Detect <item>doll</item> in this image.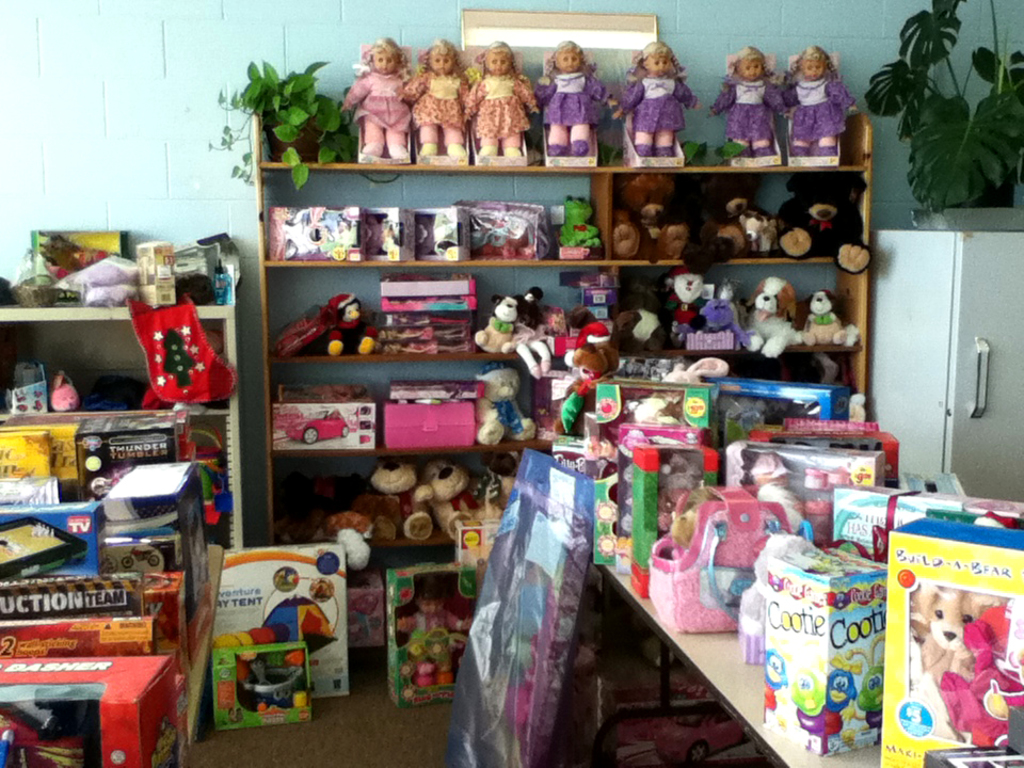
Detection: [left=342, top=33, right=415, bottom=166].
